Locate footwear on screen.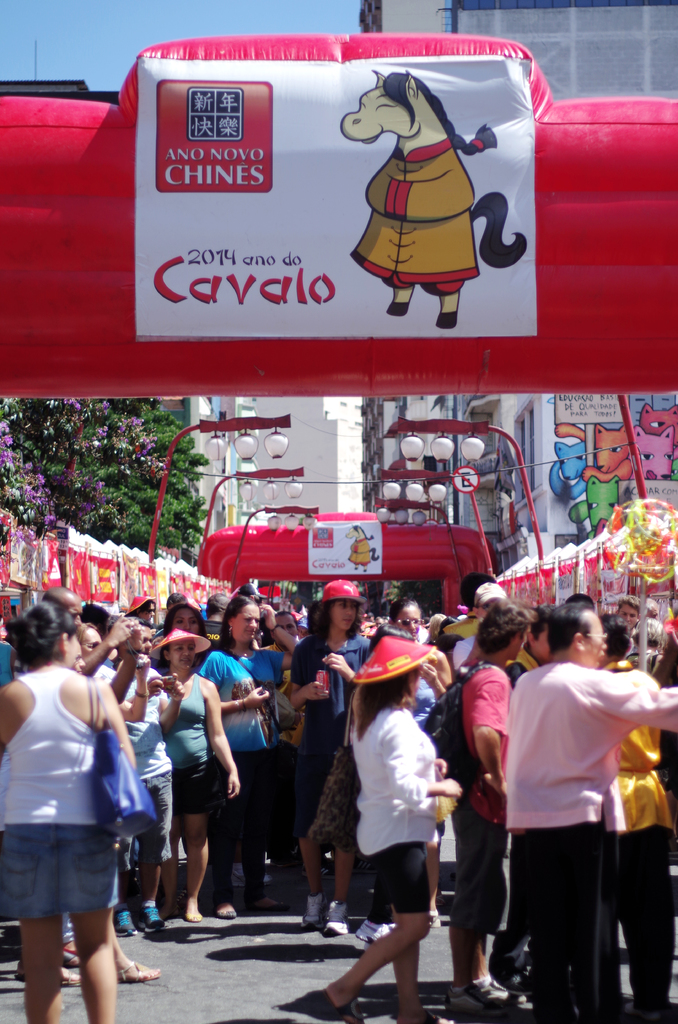
On screen at box(296, 893, 323, 933).
